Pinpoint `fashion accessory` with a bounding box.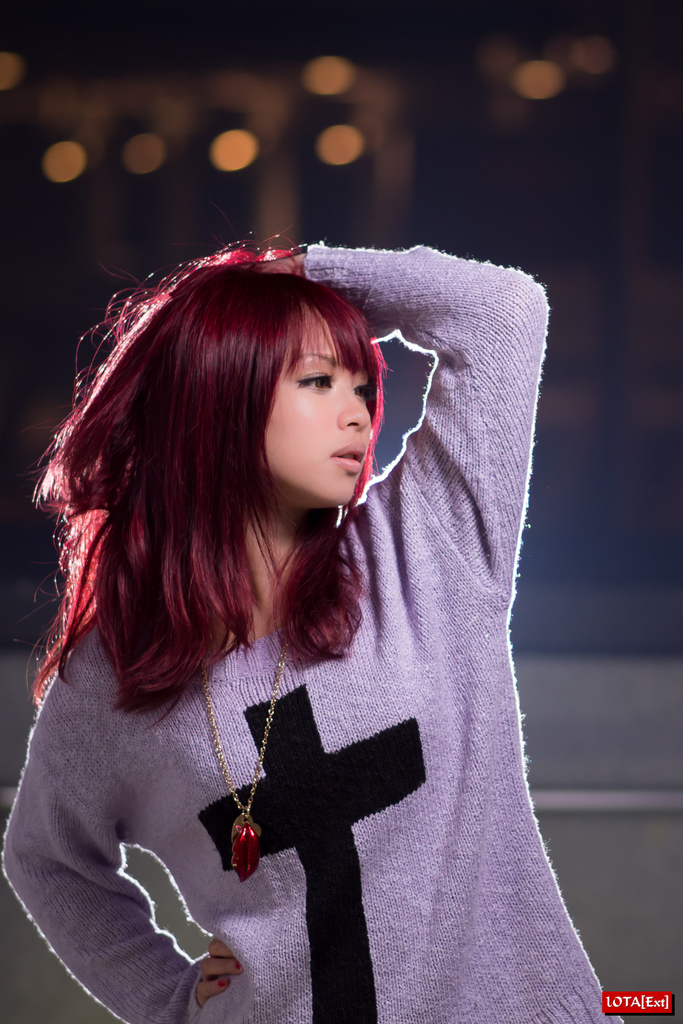
218,977,230,989.
